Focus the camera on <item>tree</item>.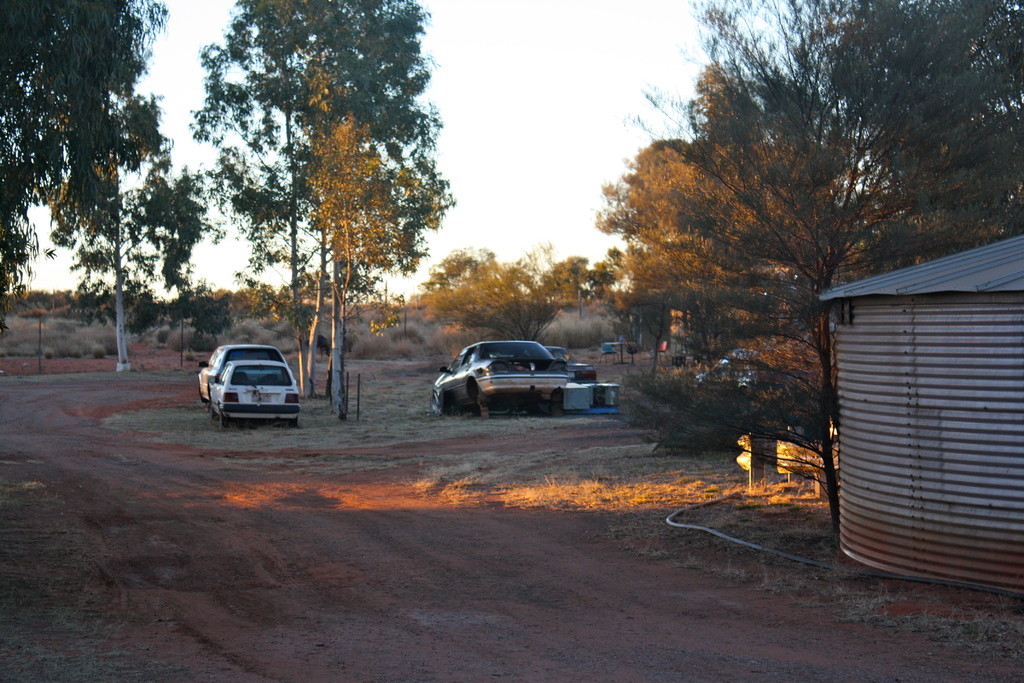
Focus region: (295,67,443,433).
